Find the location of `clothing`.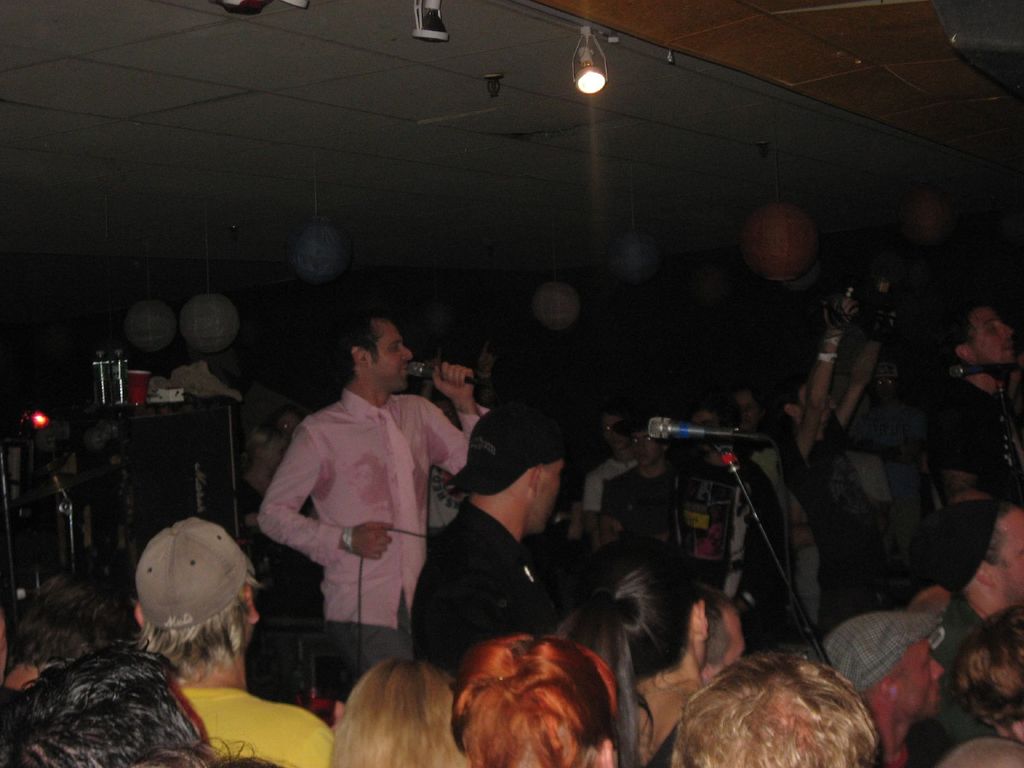
Location: locate(929, 596, 996, 752).
